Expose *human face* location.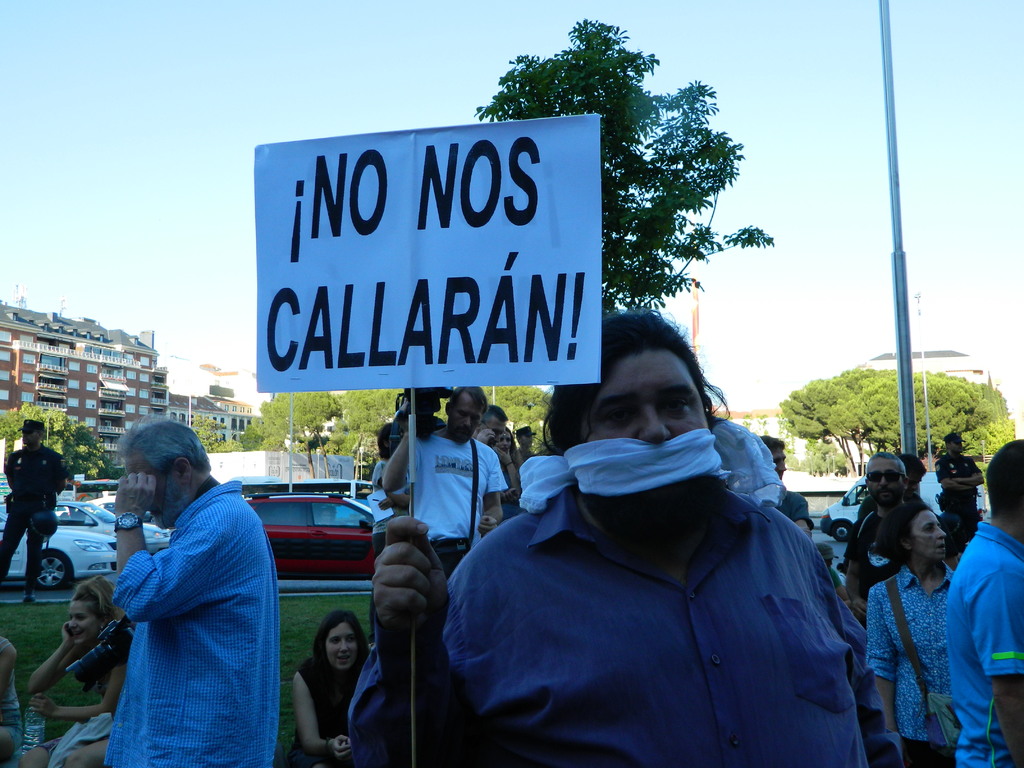
Exposed at {"x1": 501, "y1": 433, "x2": 514, "y2": 448}.
